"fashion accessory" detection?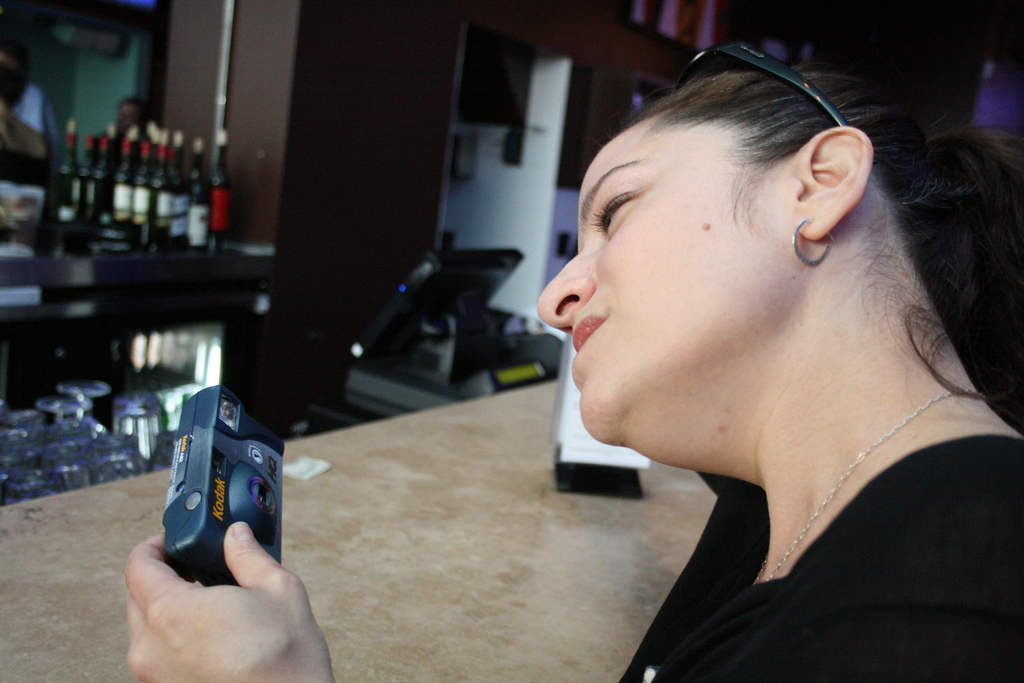
Rect(792, 218, 842, 264)
